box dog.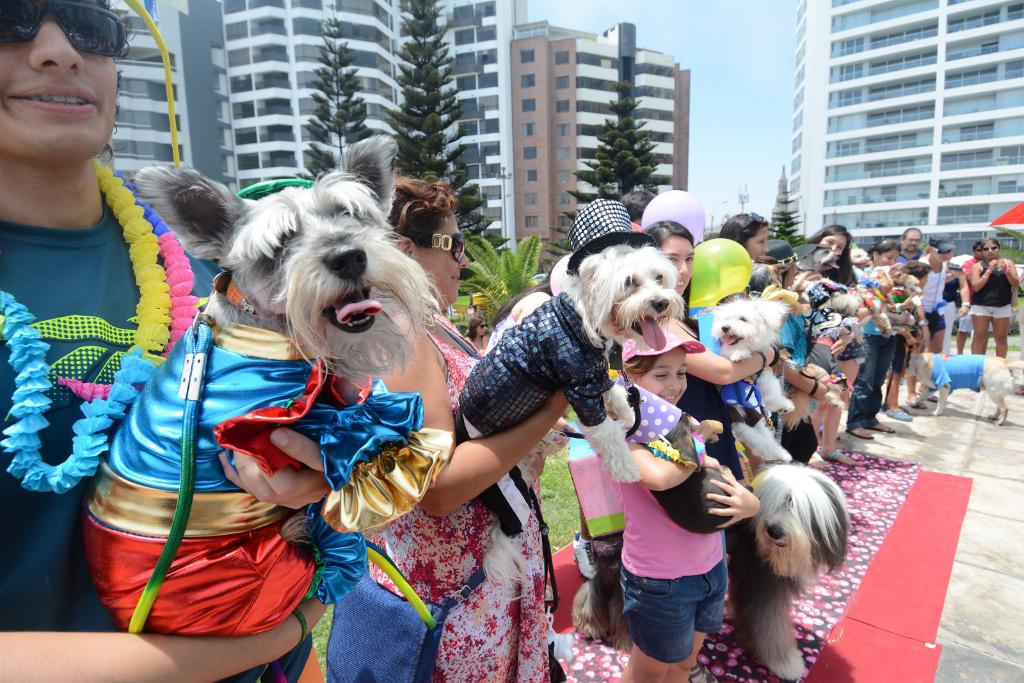
bbox(705, 299, 821, 464).
